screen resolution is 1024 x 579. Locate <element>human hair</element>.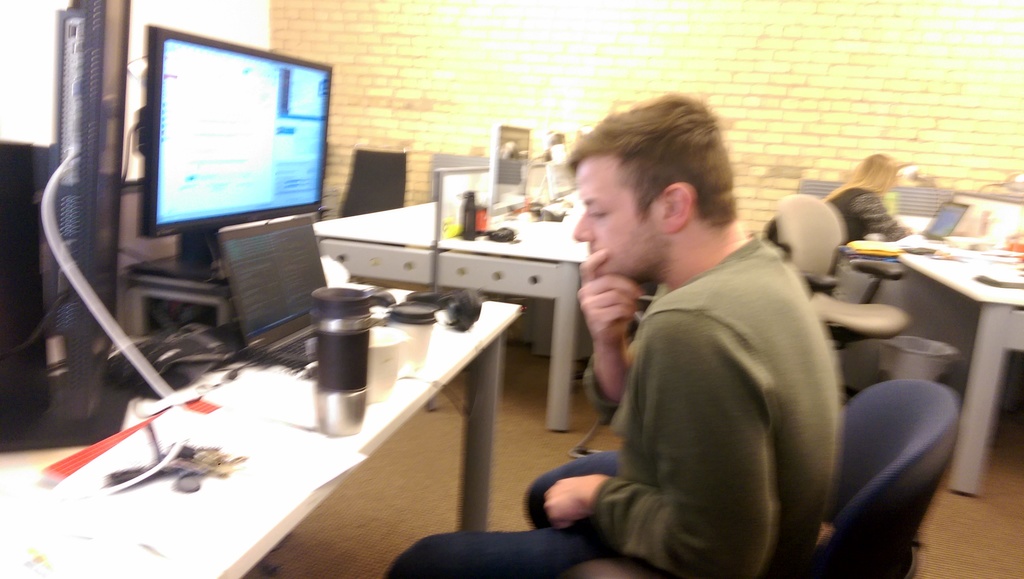
Rect(566, 100, 735, 254).
